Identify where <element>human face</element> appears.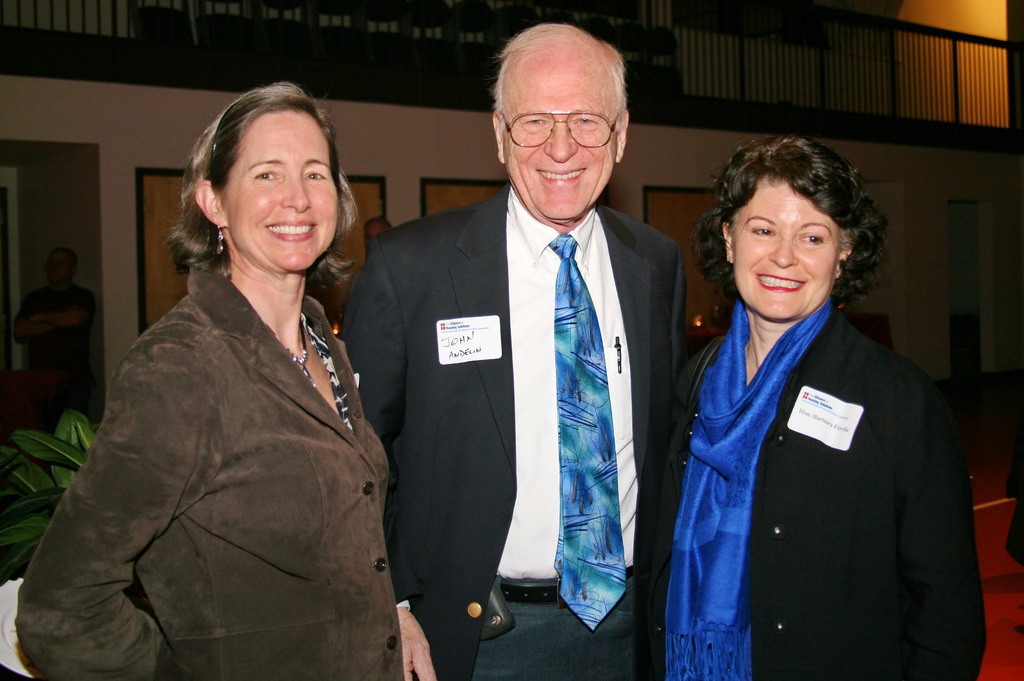
Appears at box(502, 71, 612, 216).
